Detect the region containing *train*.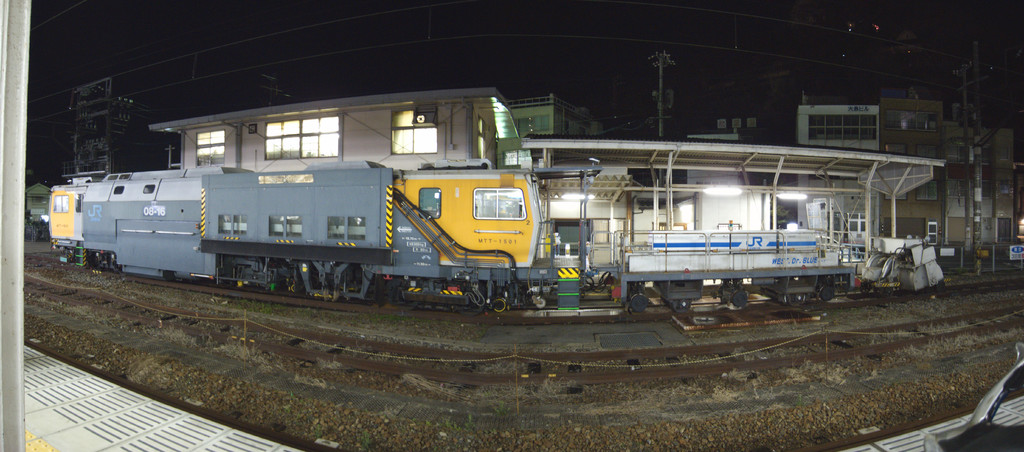
Rect(42, 154, 867, 311).
